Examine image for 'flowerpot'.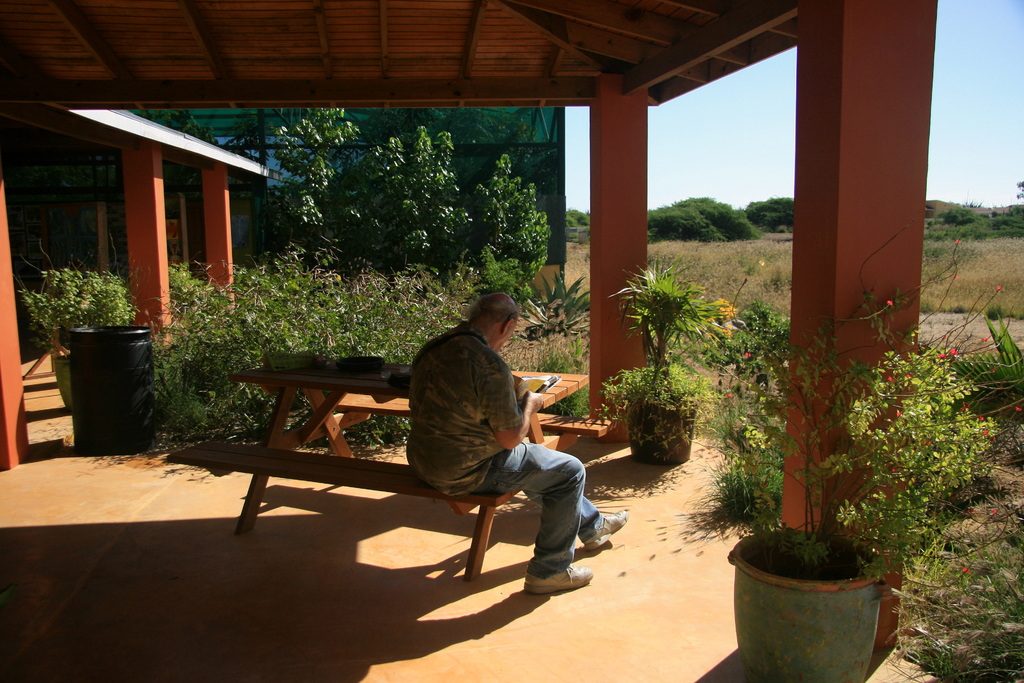
Examination result: (50,354,75,413).
